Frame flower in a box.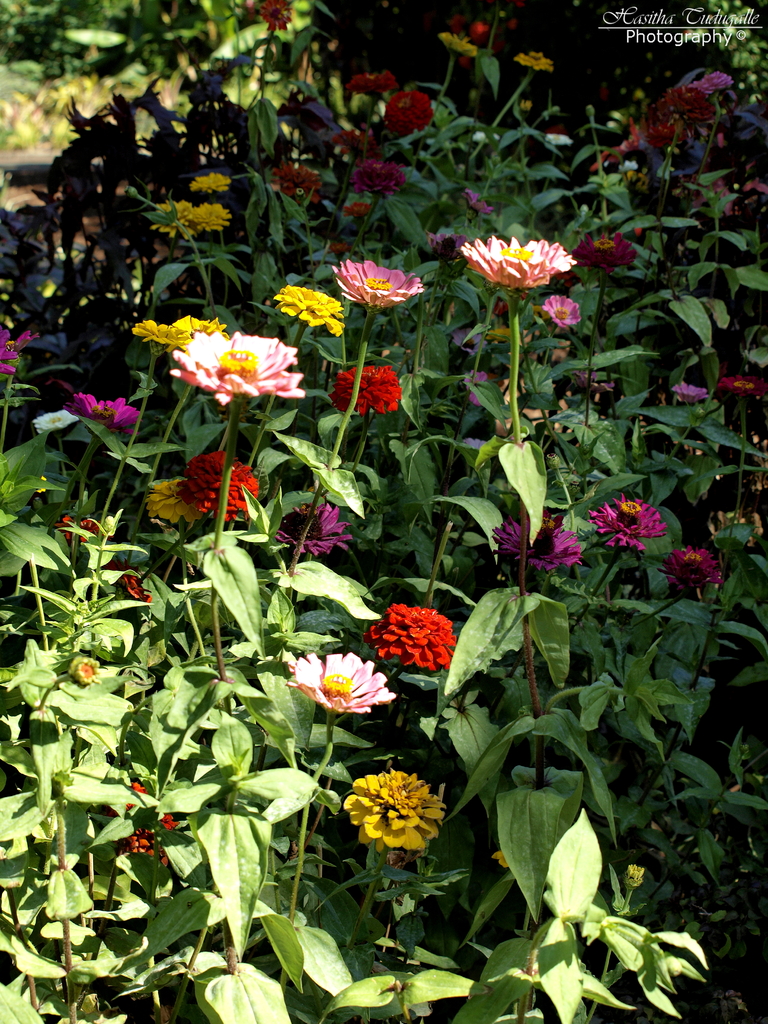
[x1=285, y1=646, x2=385, y2=720].
